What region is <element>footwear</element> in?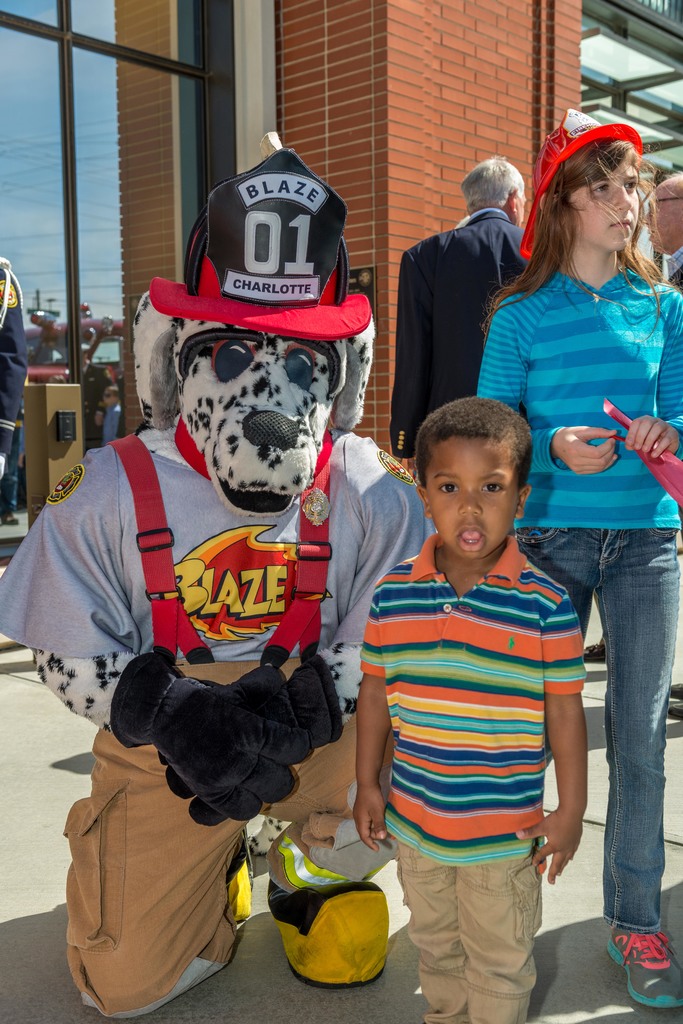
bbox=[671, 701, 682, 720].
